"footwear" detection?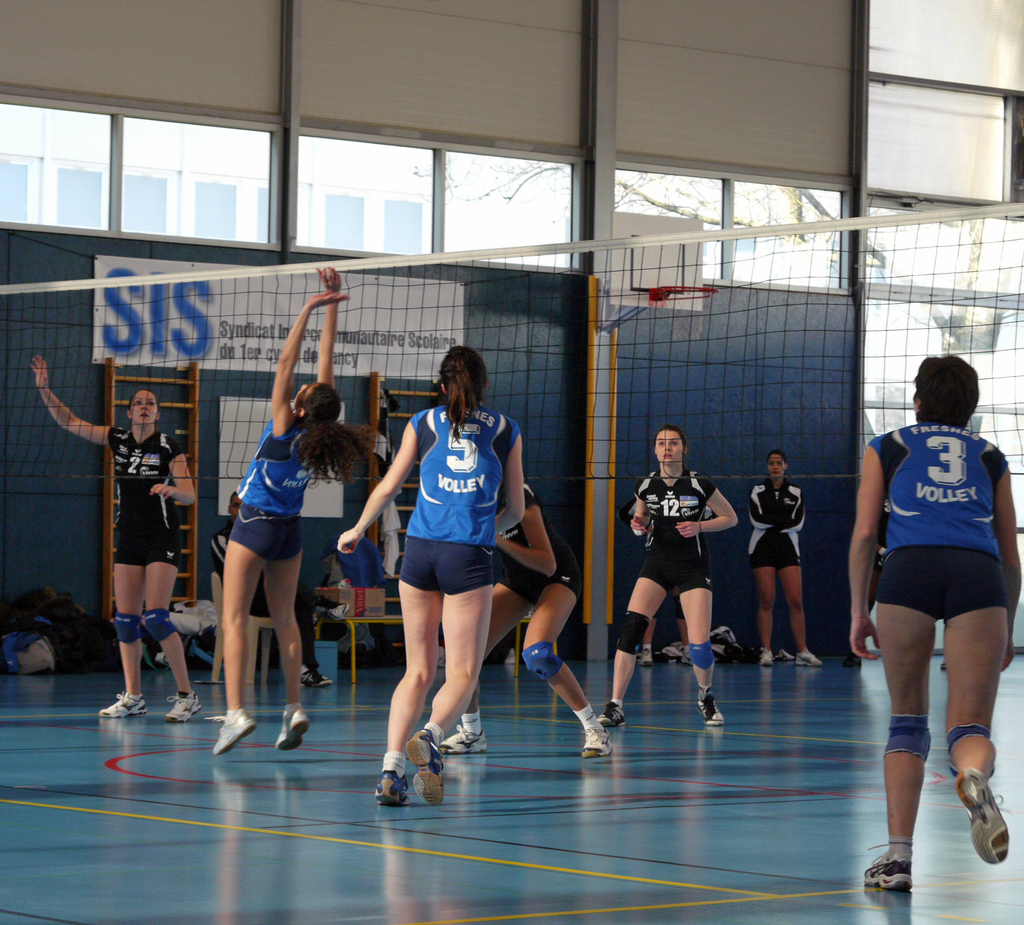
[597,701,627,722]
